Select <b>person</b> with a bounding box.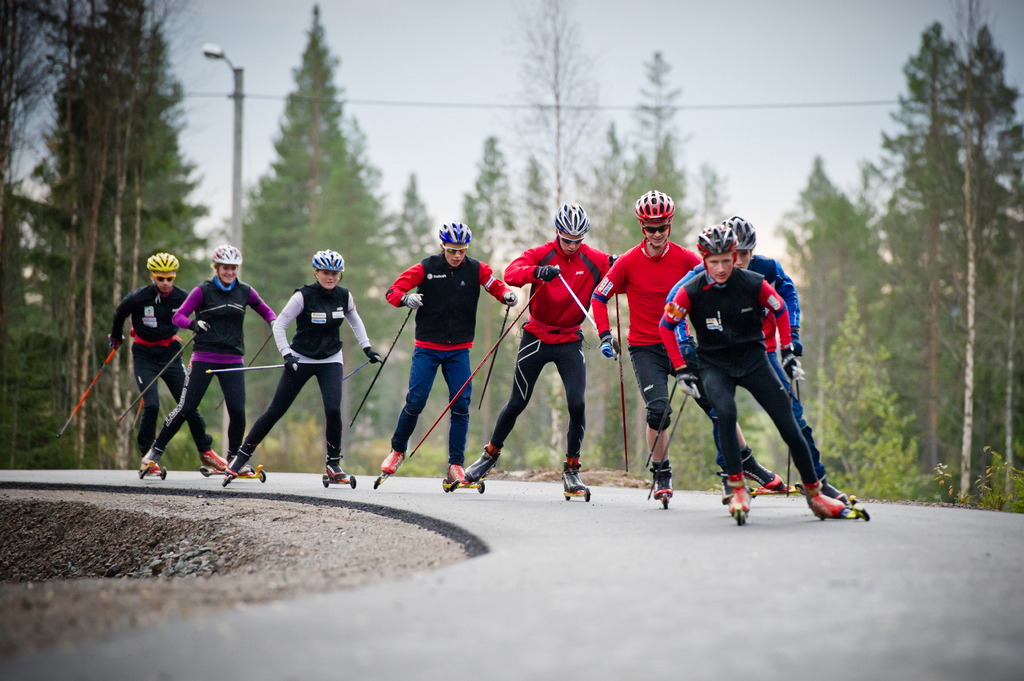
(657,225,845,518).
